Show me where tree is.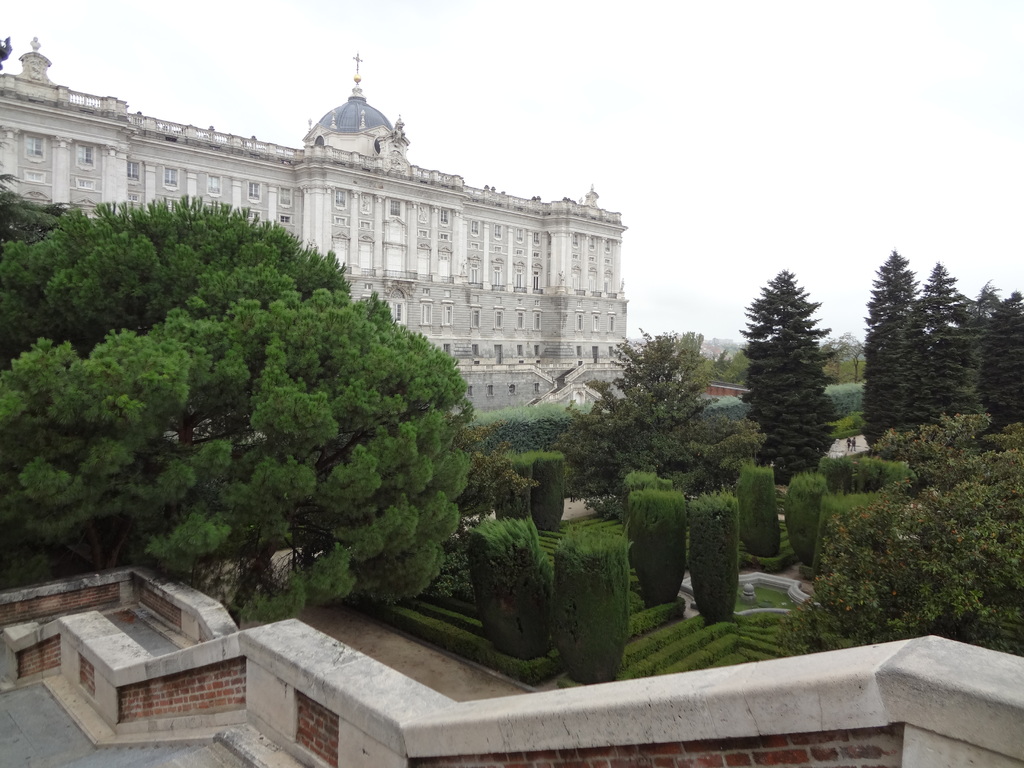
tree is at select_region(775, 410, 1023, 642).
